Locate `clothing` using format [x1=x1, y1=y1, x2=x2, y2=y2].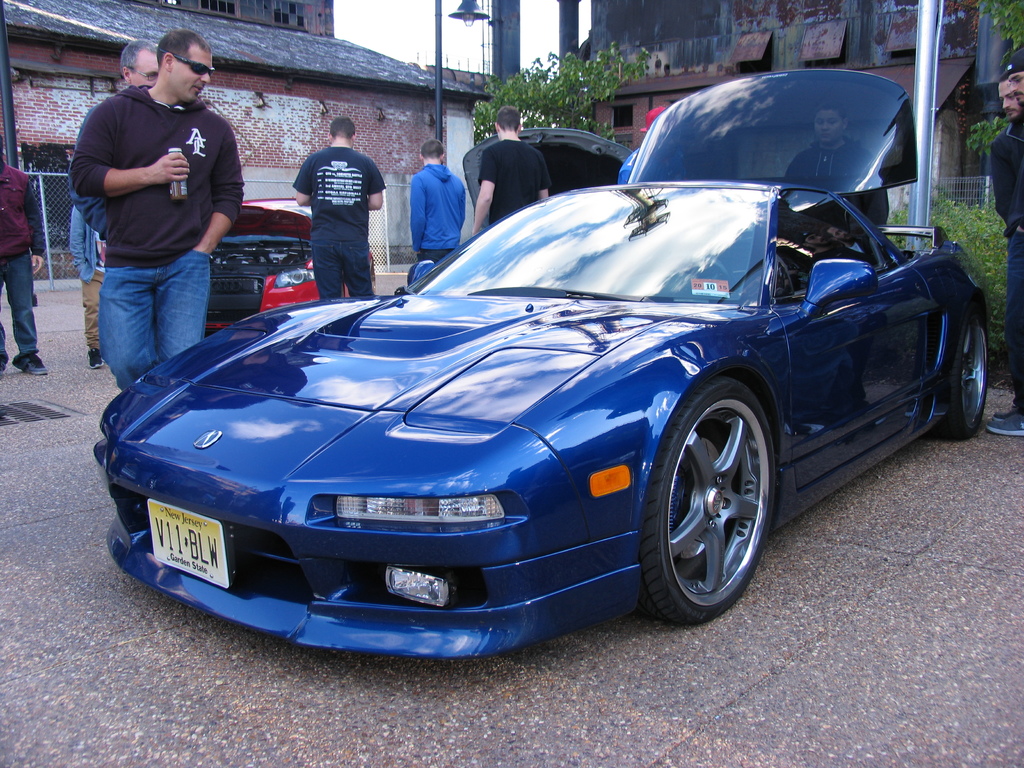
[x1=292, y1=147, x2=387, y2=296].
